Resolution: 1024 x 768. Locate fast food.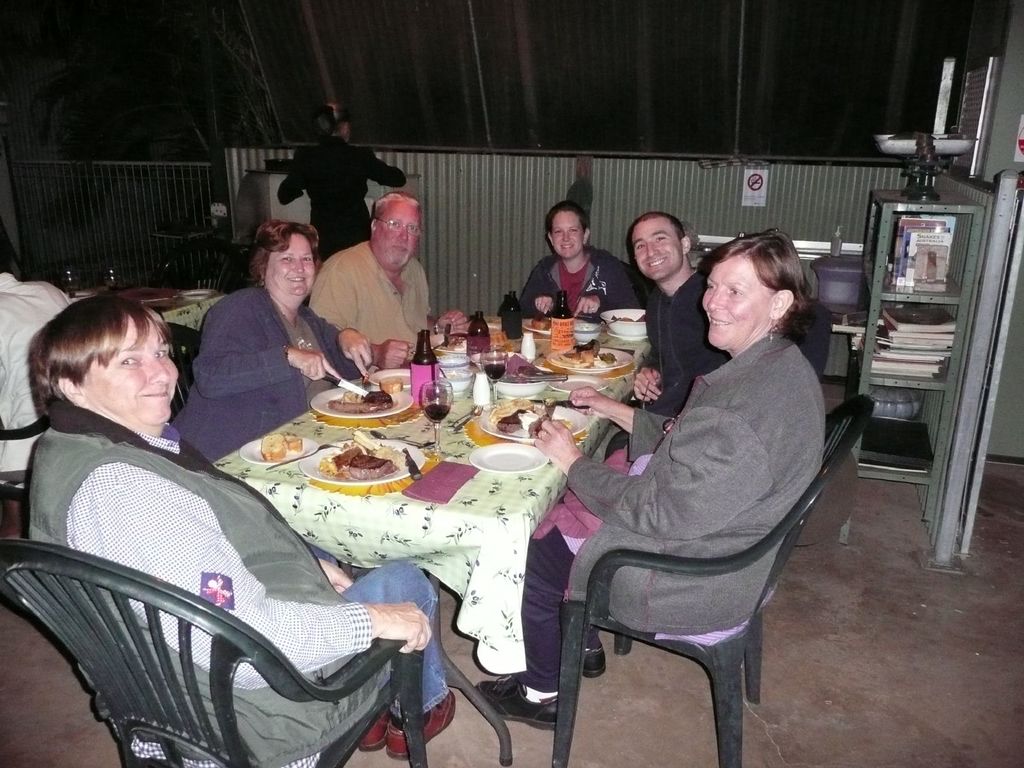
[287,436,298,449].
